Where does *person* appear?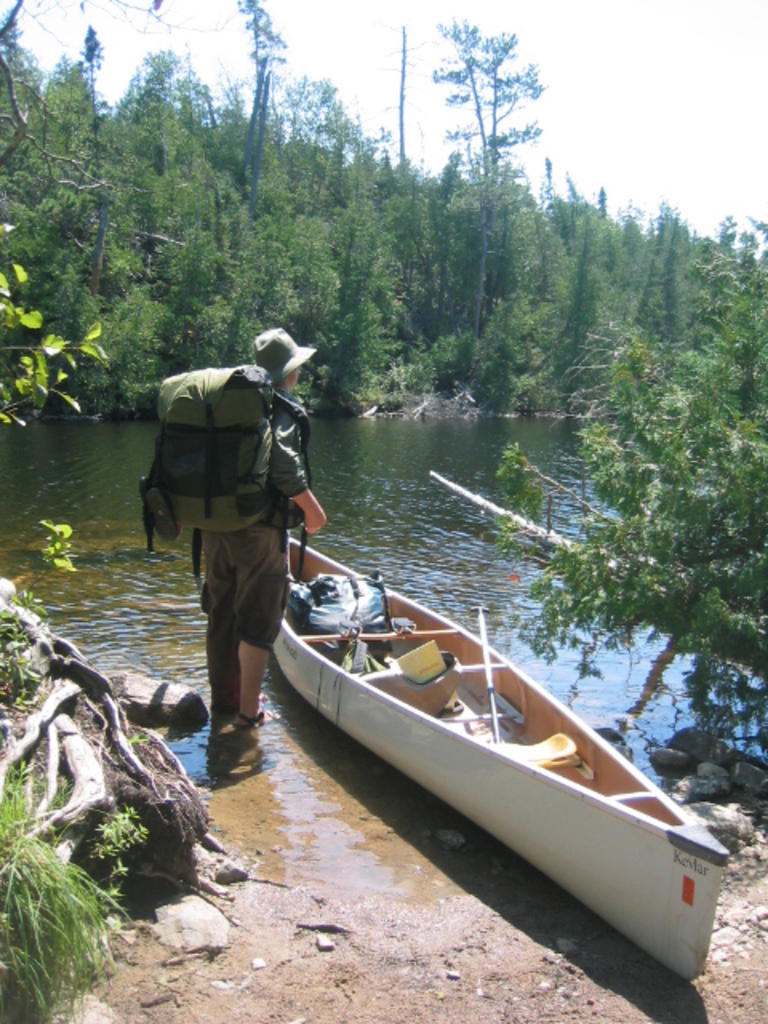
Appears at l=155, t=314, r=326, b=744.
